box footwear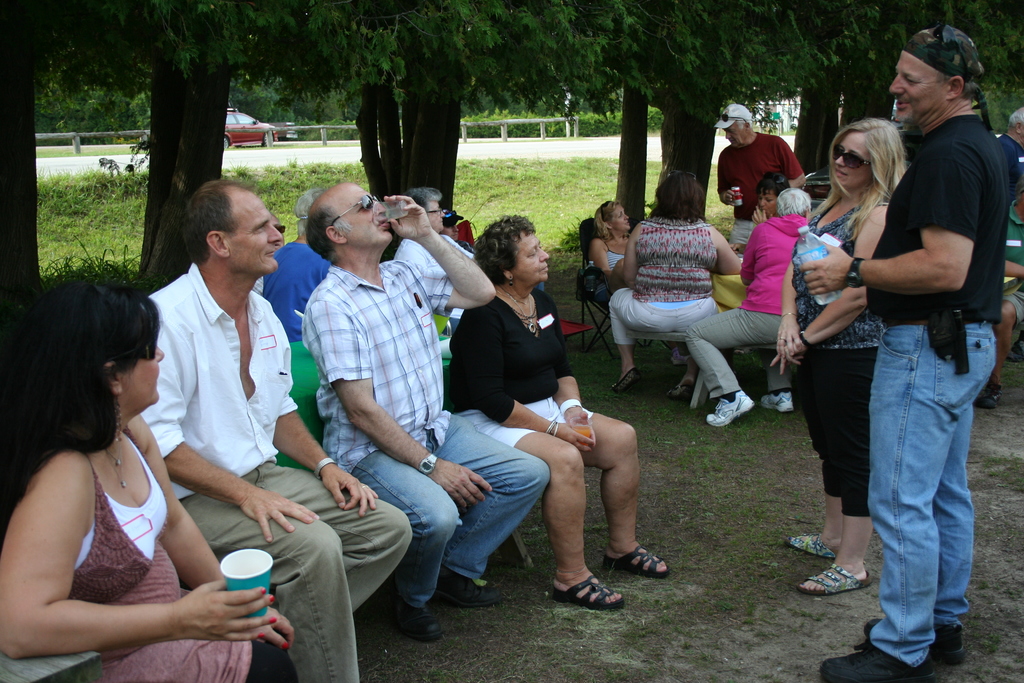
708 397 753 429
